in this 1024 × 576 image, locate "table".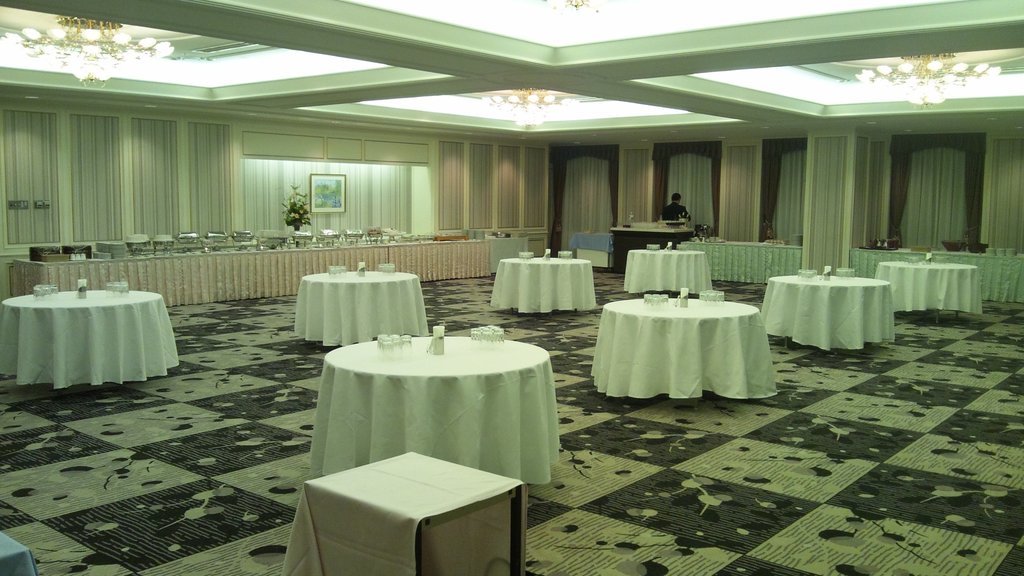
Bounding box: Rect(289, 267, 429, 348).
